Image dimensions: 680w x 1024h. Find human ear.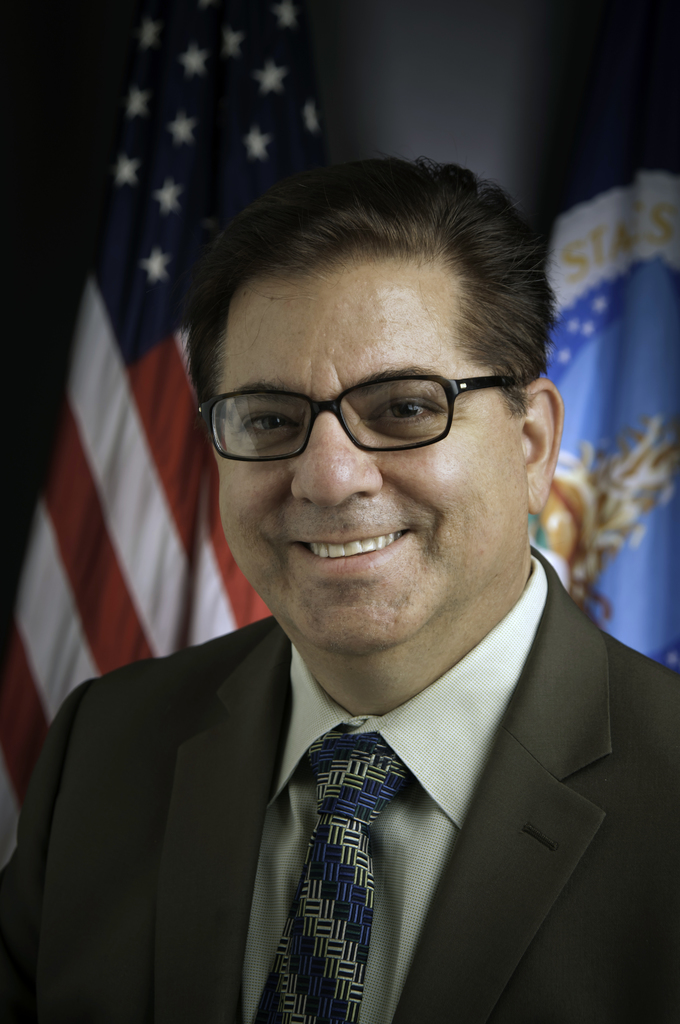
region(526, 378, 562, 516).
